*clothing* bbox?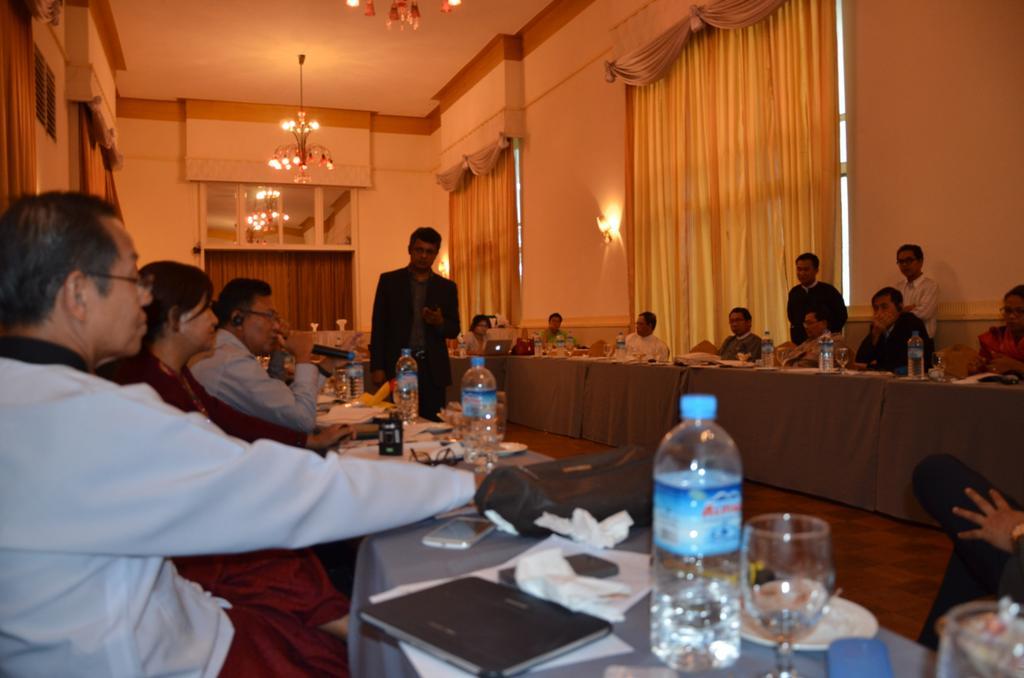
rect(977, 318, 1023, 370)
